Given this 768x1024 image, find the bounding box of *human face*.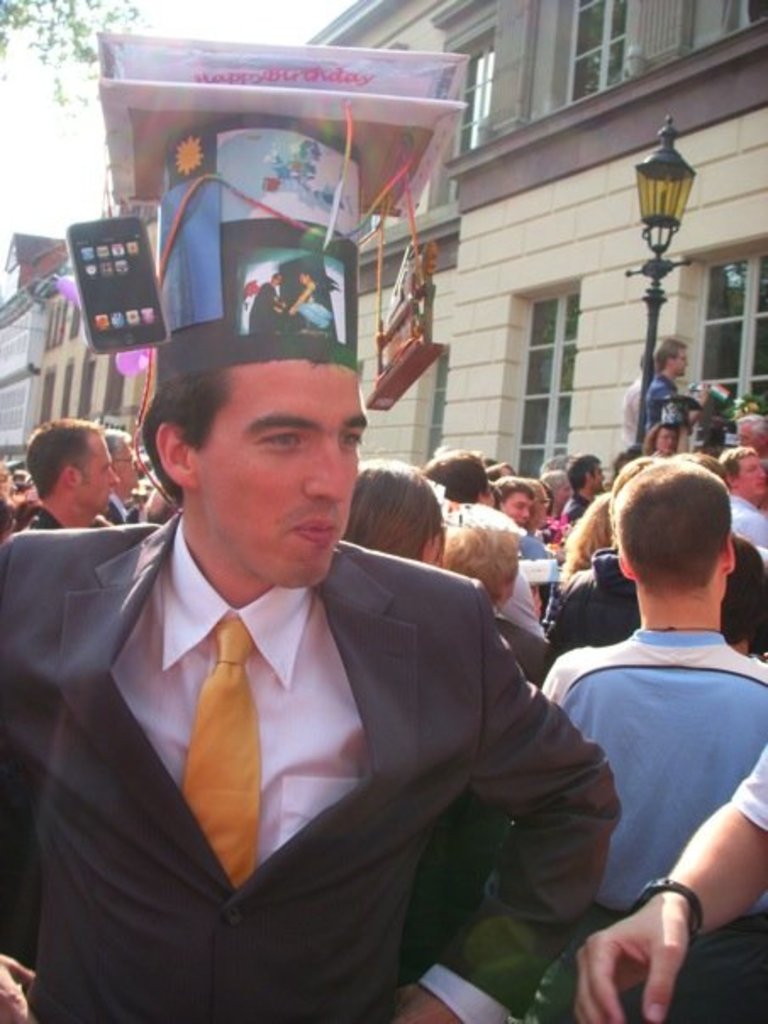
crop(117, 437, 139, 492).
